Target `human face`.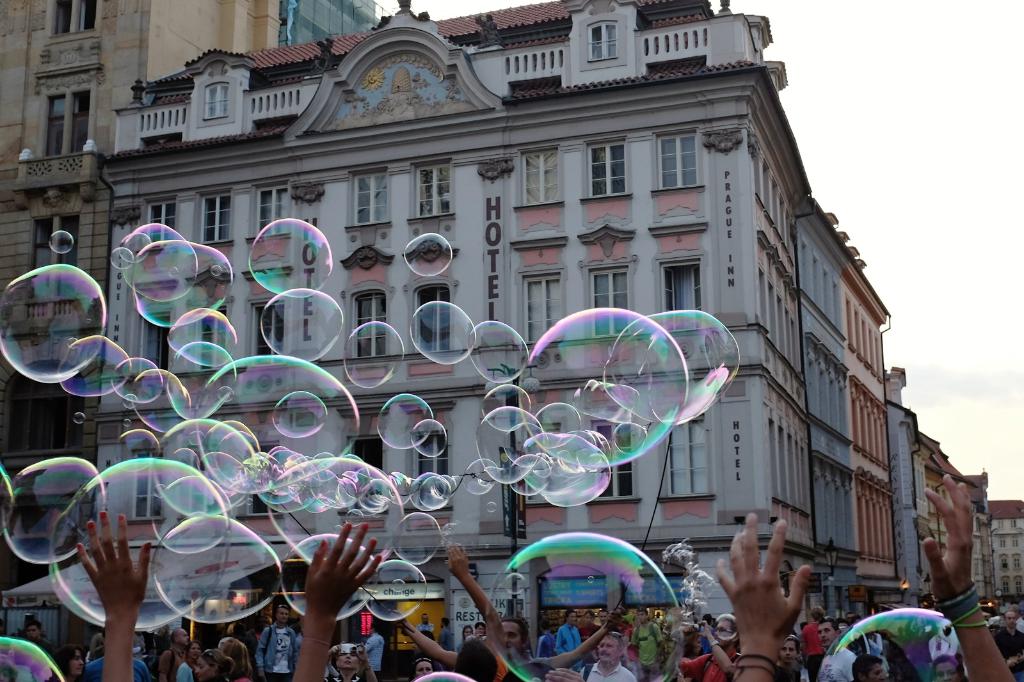
Target region: (x1=867, y1=663, x2=883, y2=681).
